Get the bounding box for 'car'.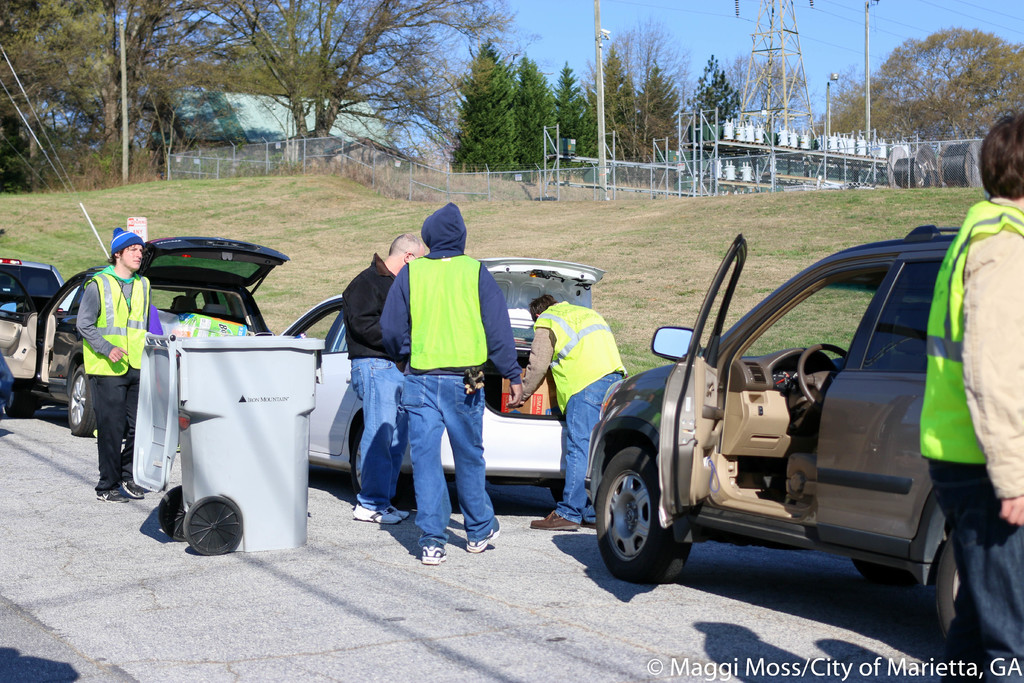
Rect(273, 263, 611, 490).
